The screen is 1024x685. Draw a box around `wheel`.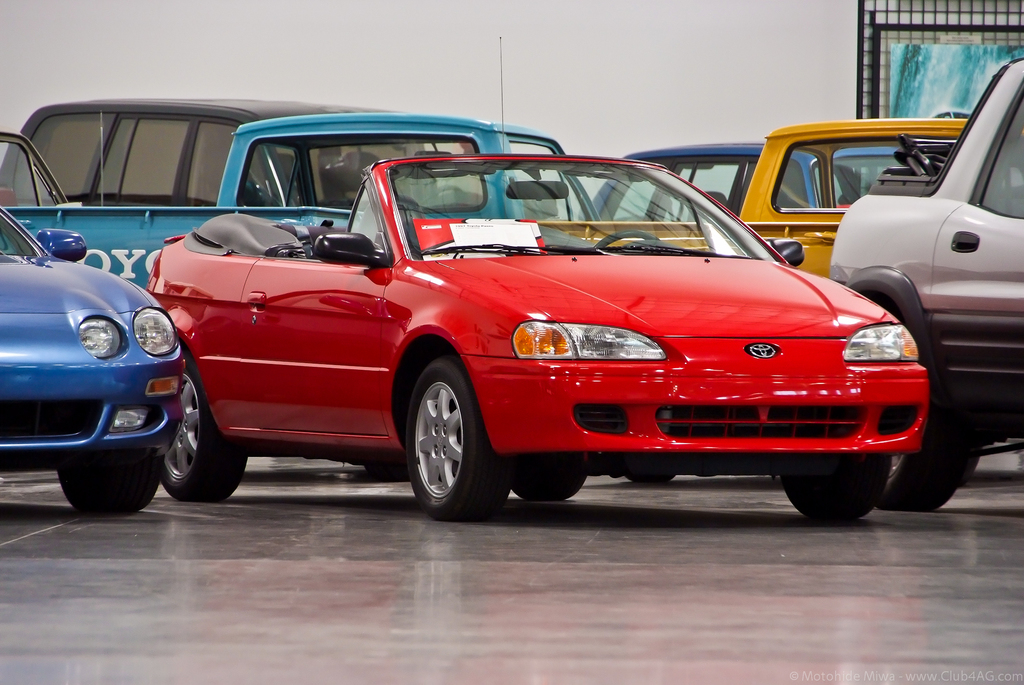
[x1=880, y1=415, x2=979, y2=510].
